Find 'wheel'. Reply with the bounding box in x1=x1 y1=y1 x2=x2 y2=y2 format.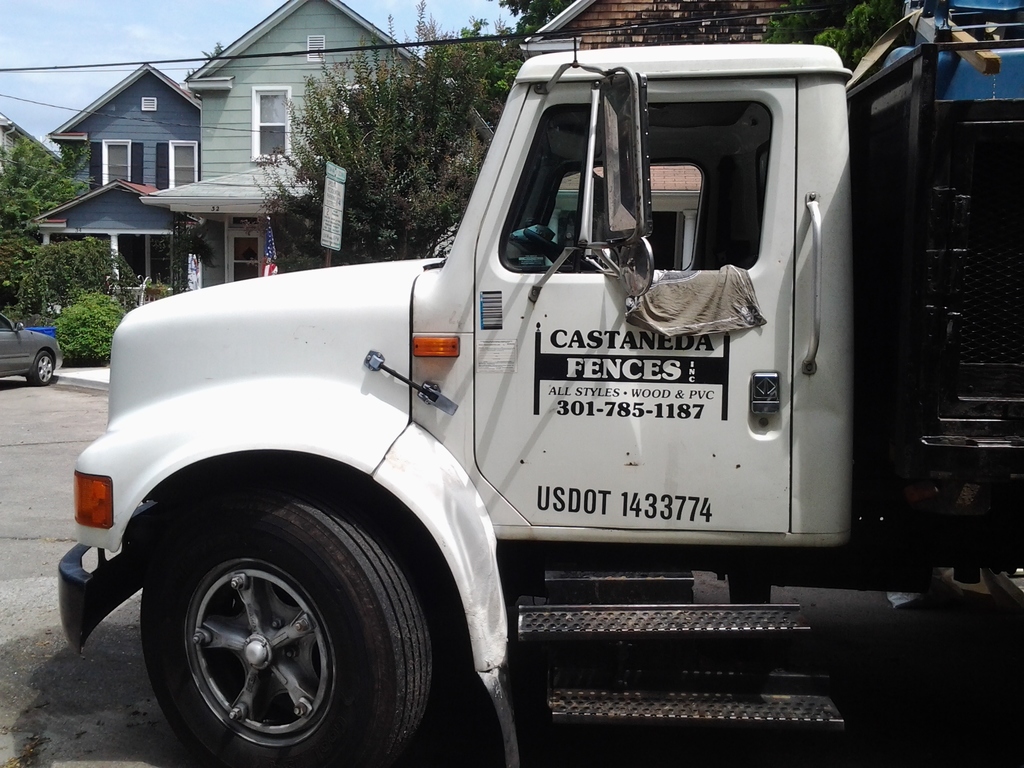
x1=26 y1=351 x2=54 y2=387.
